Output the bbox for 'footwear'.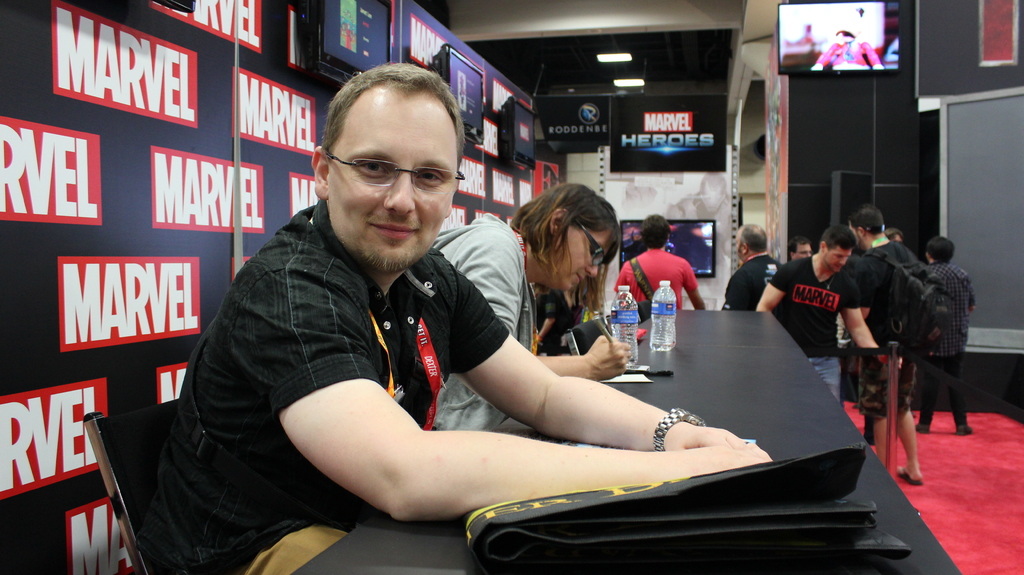
<box>895,465,927,496</box>.
